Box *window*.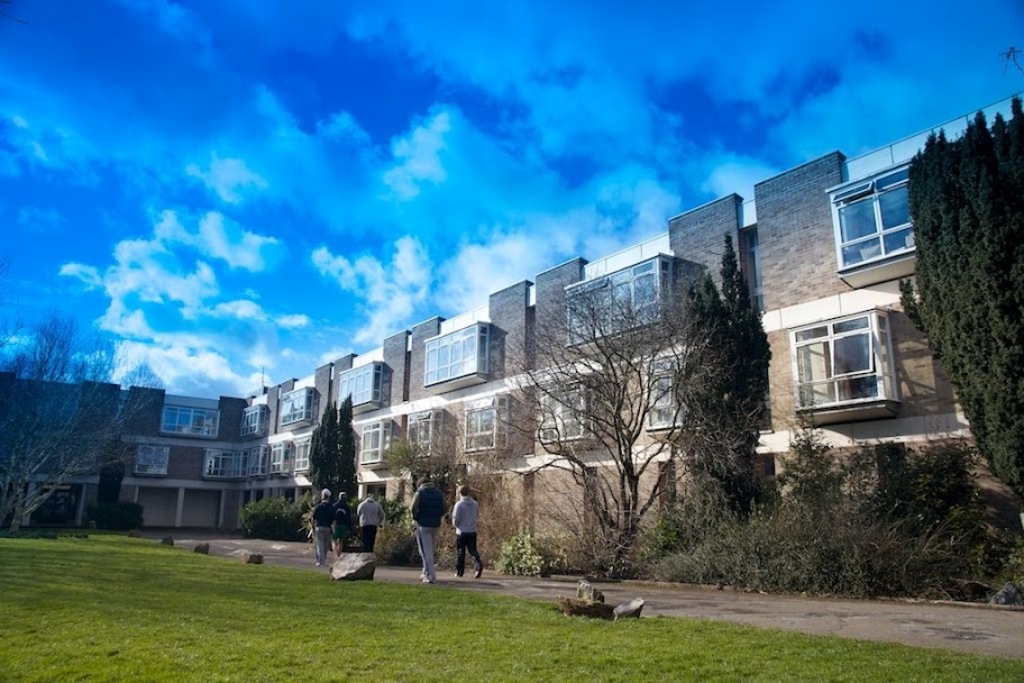
{"x1": 282, "y1": 390, "x2": 318, "y2": 425}.
